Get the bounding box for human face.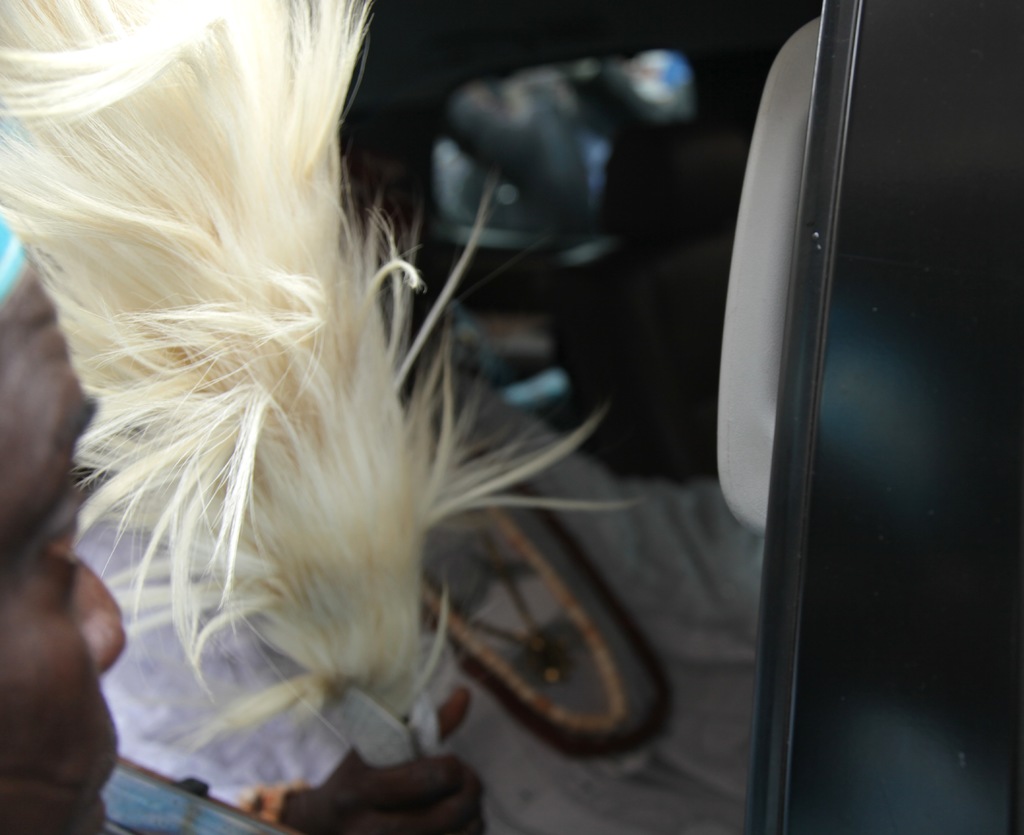
box=[0, 296, 127, 834].
